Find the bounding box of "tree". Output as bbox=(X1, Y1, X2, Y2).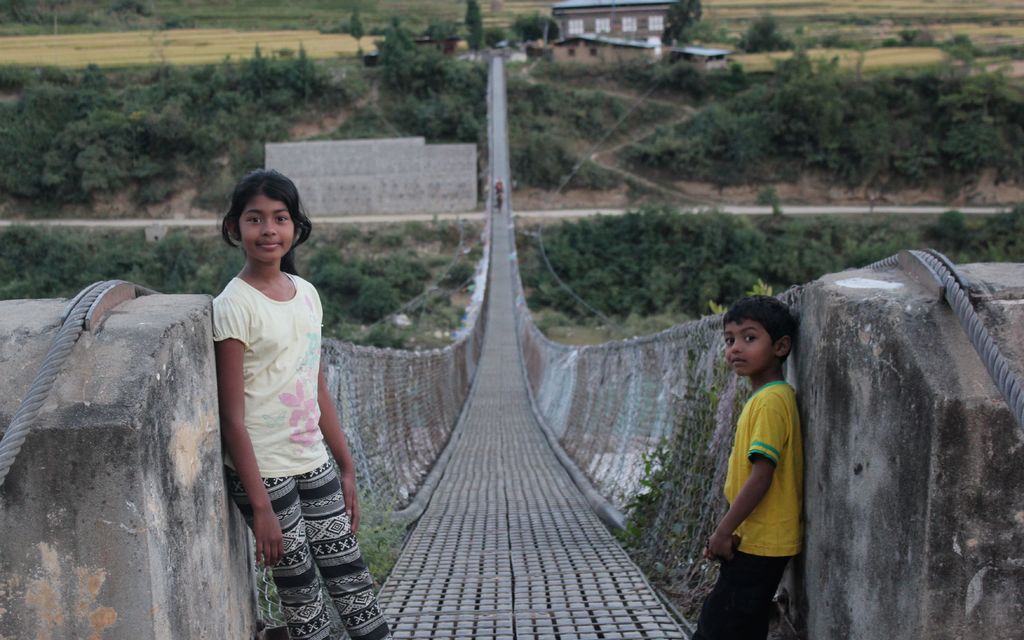
bbox=(154, 101, 196, 176).
